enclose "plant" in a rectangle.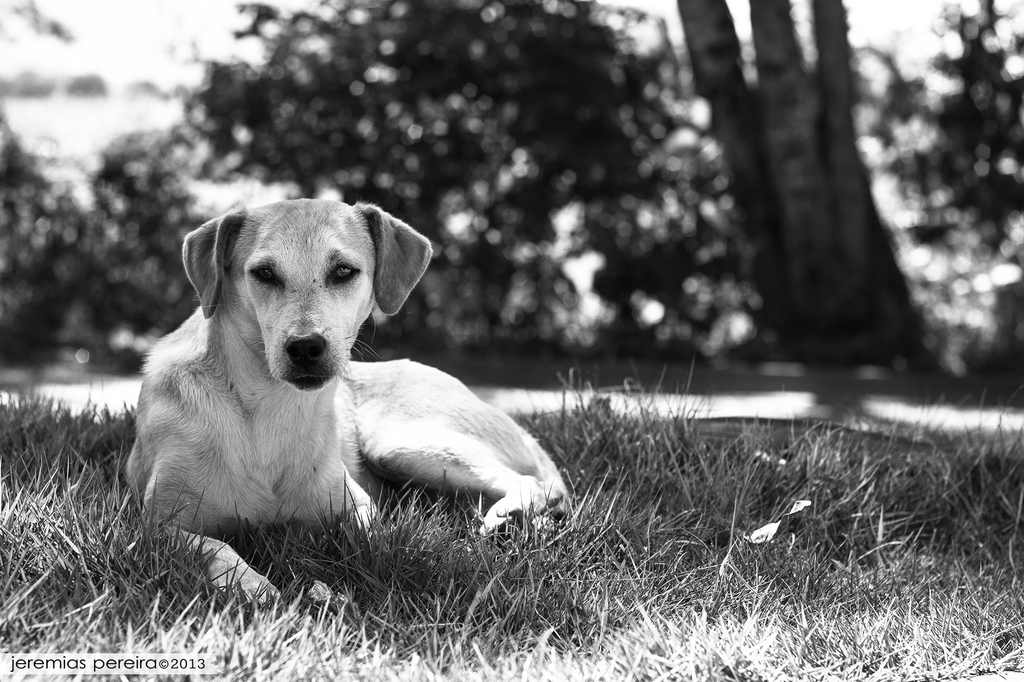
crop(0, 318, 182, 394).
